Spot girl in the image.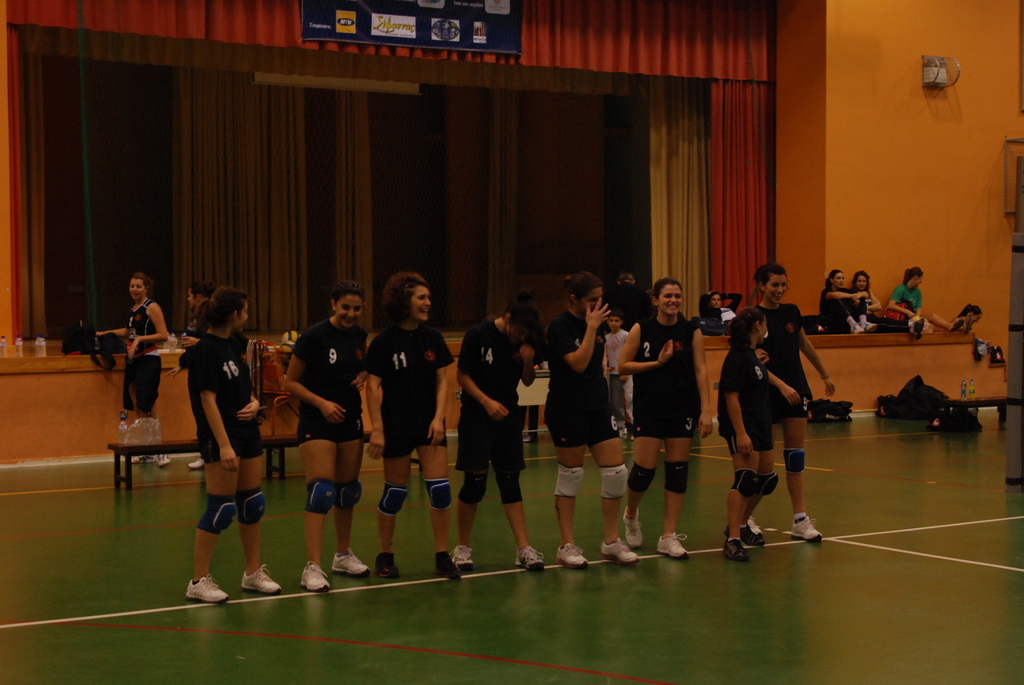
girl found at (351,272,461,584).
